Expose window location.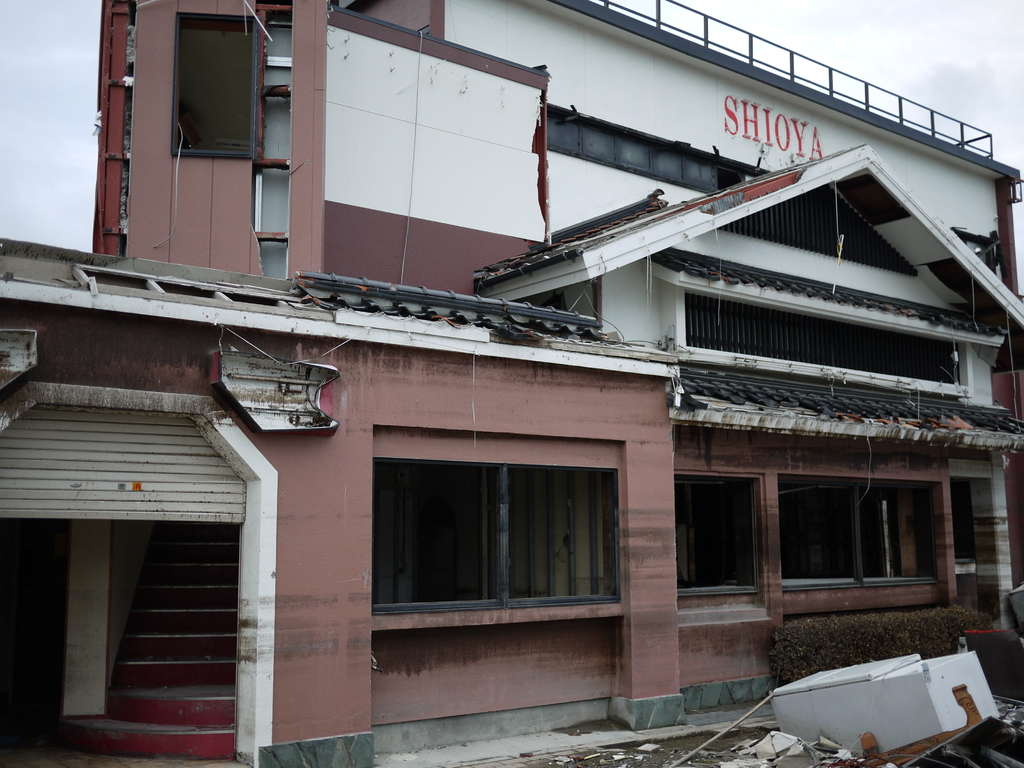
Exposed at <box>674,472,758,590</box>.
